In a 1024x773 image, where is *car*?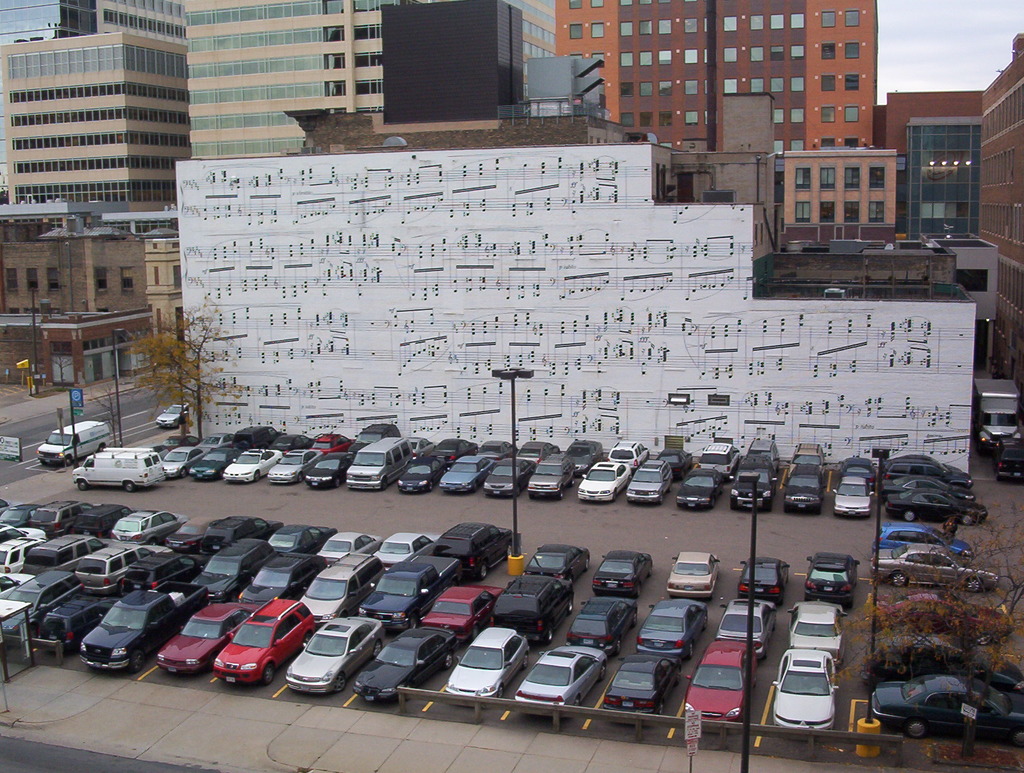
(left=860, top=677, right=1004, bottom=757).
